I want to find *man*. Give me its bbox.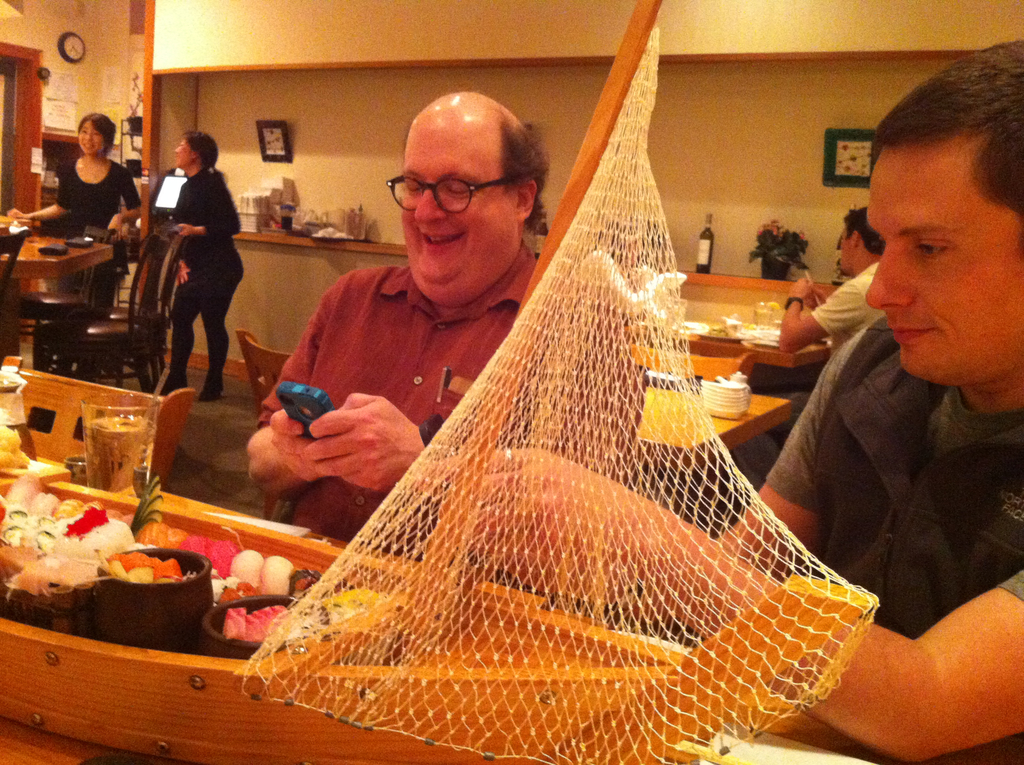
left=245, top=87, right=647, bottom=568.
